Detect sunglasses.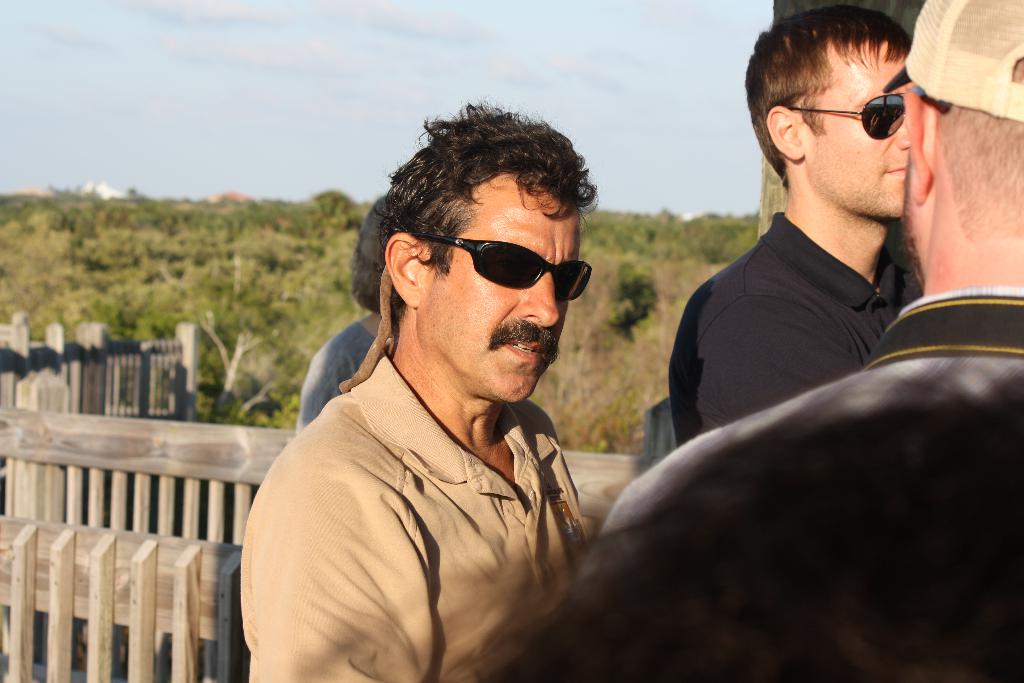
Detected at [left=412, top=236, right=591, bottom=304].
